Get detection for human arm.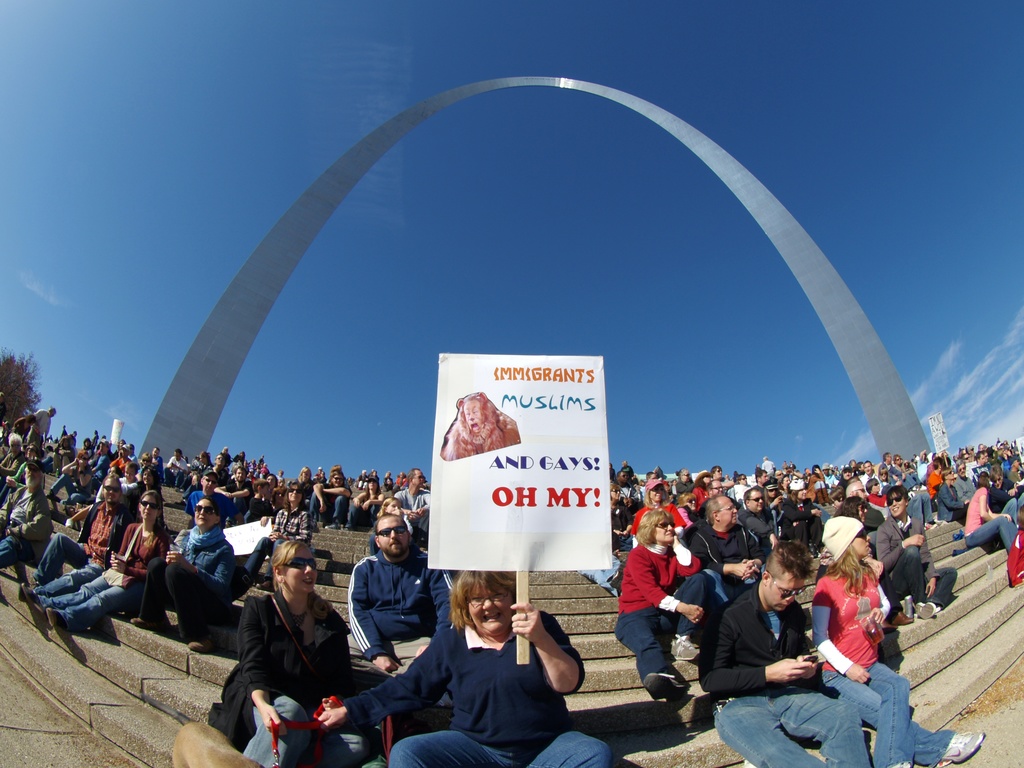
Detection: 304 631 449 743.
